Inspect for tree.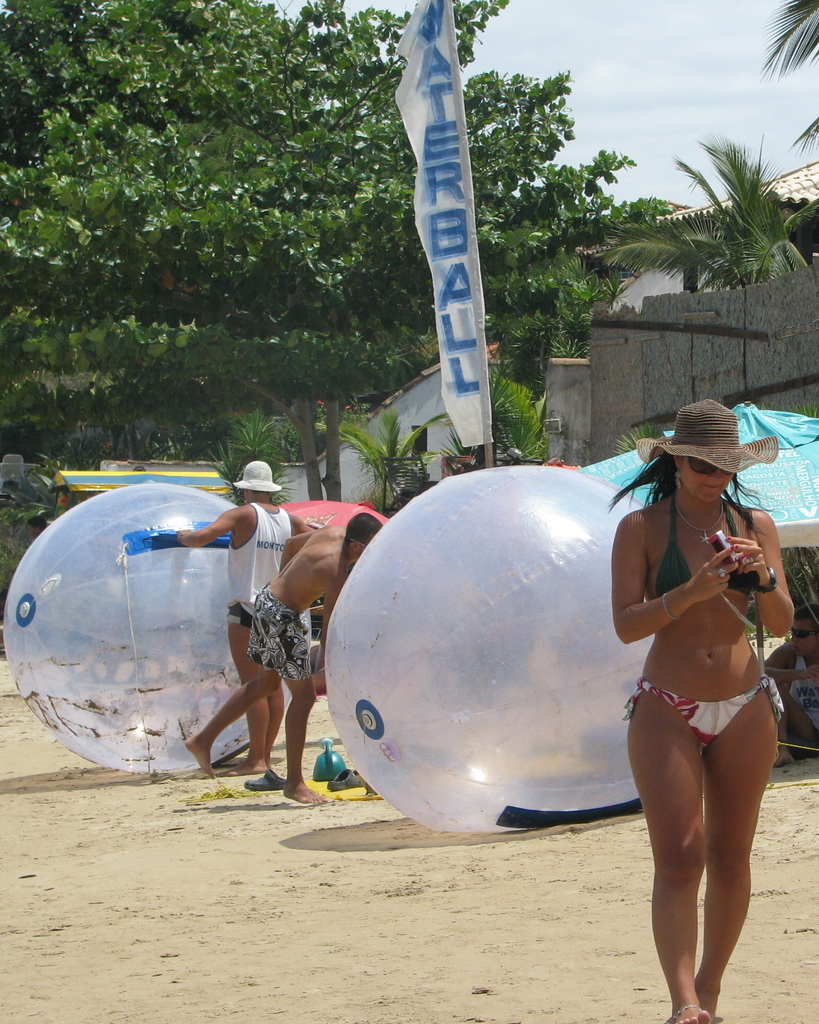
Inspection: locate(571, 136, 814, 293).
